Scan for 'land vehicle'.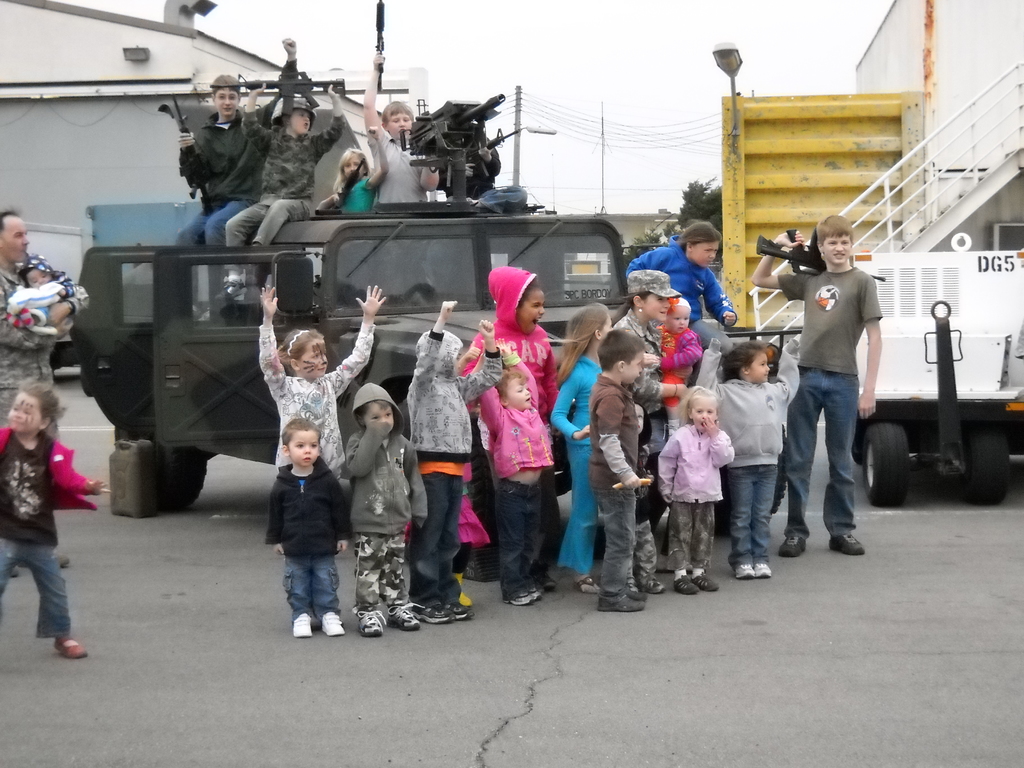
Scan result: [71, 93, 625, 516].
